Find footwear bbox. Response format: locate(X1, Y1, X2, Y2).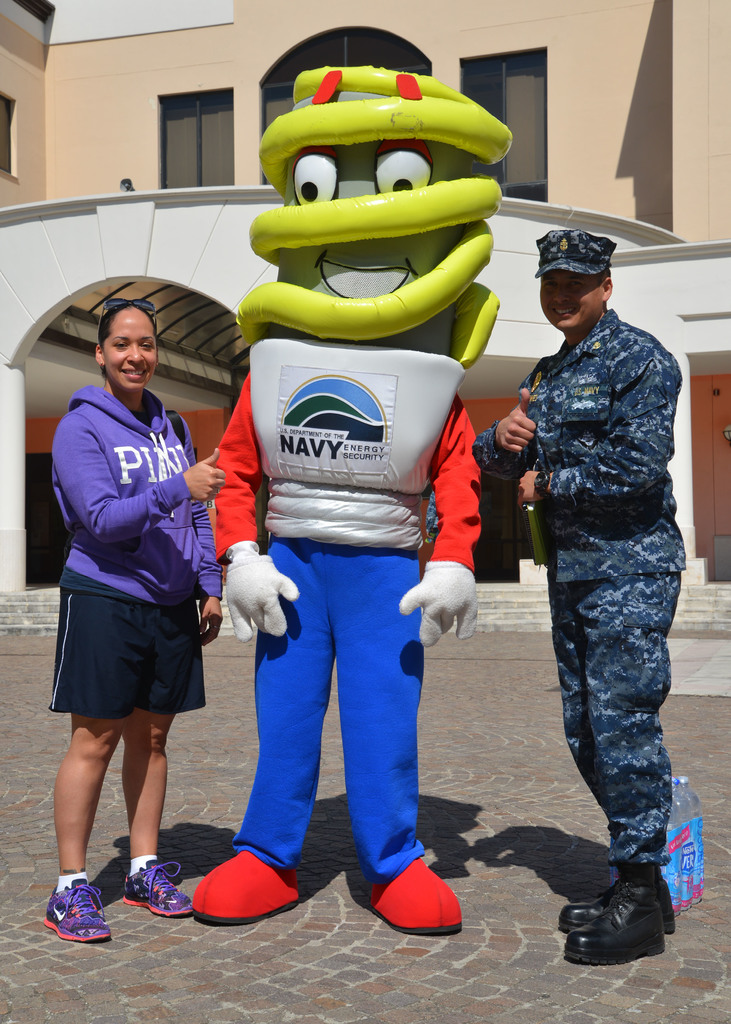
locate(562, 868, 673, 942).
